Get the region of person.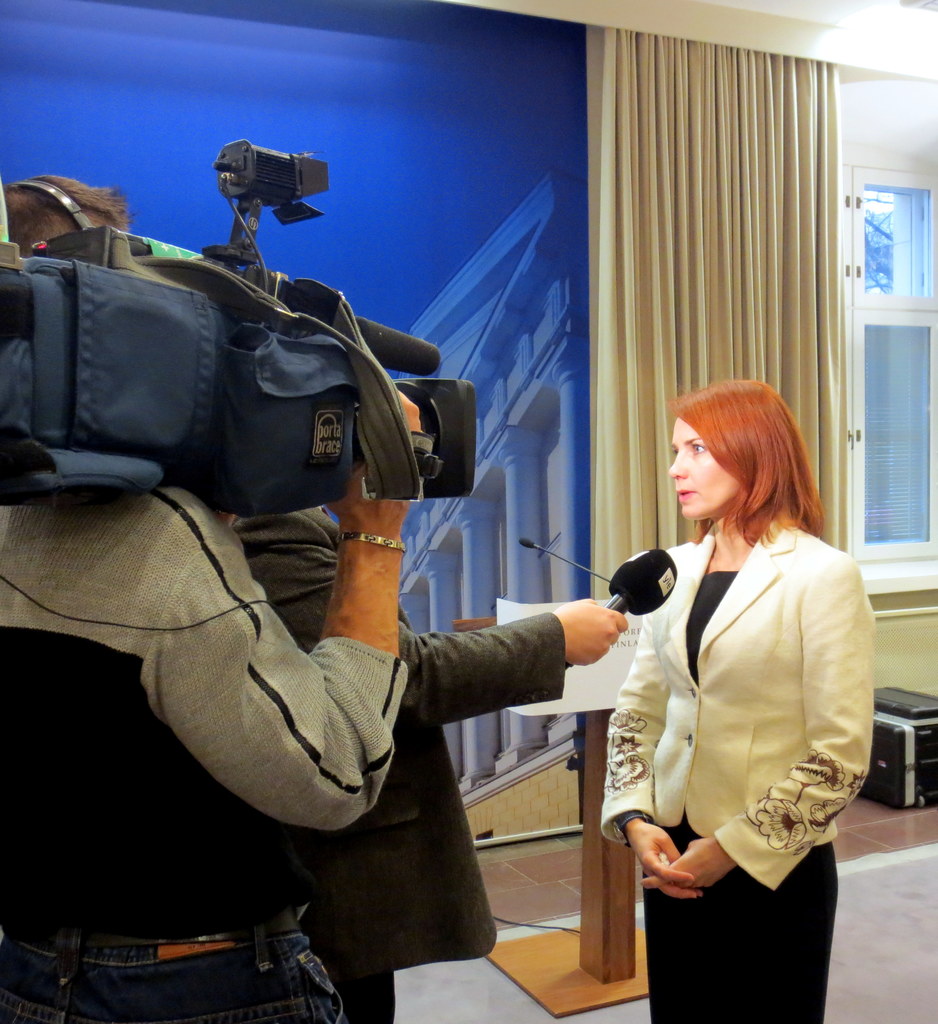
581 349 878 1007.
